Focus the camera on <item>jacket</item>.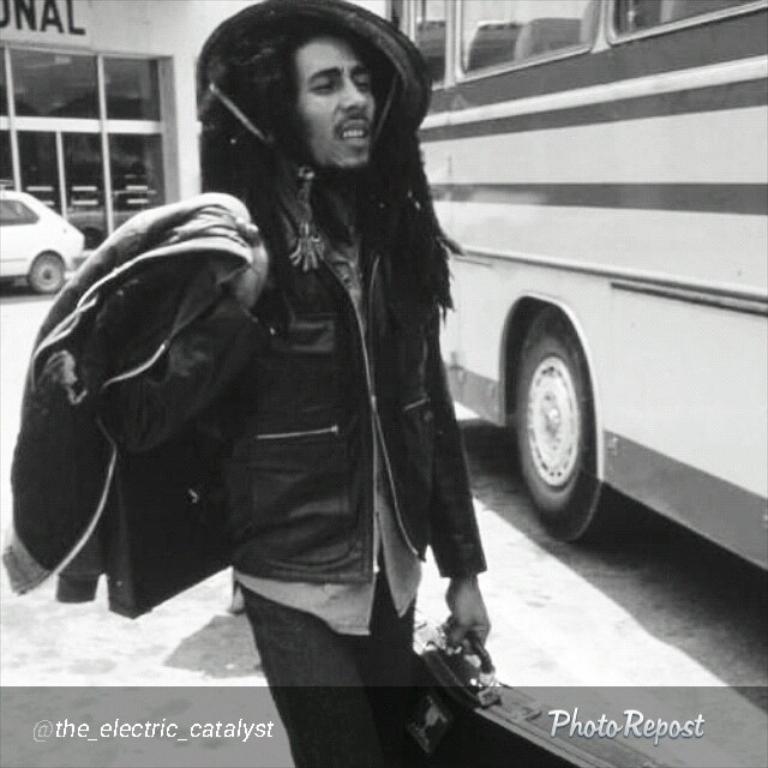
Focus region: <bbox>98, 67, 522, 614</bbox>.
